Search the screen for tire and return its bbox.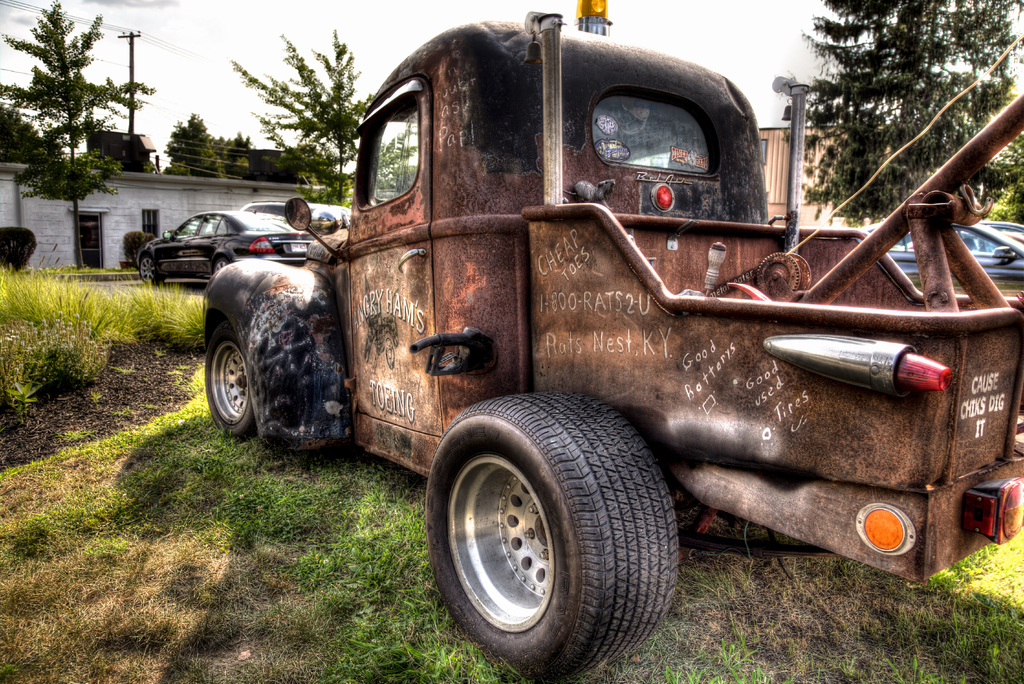
Found: 140:252:164:284.
